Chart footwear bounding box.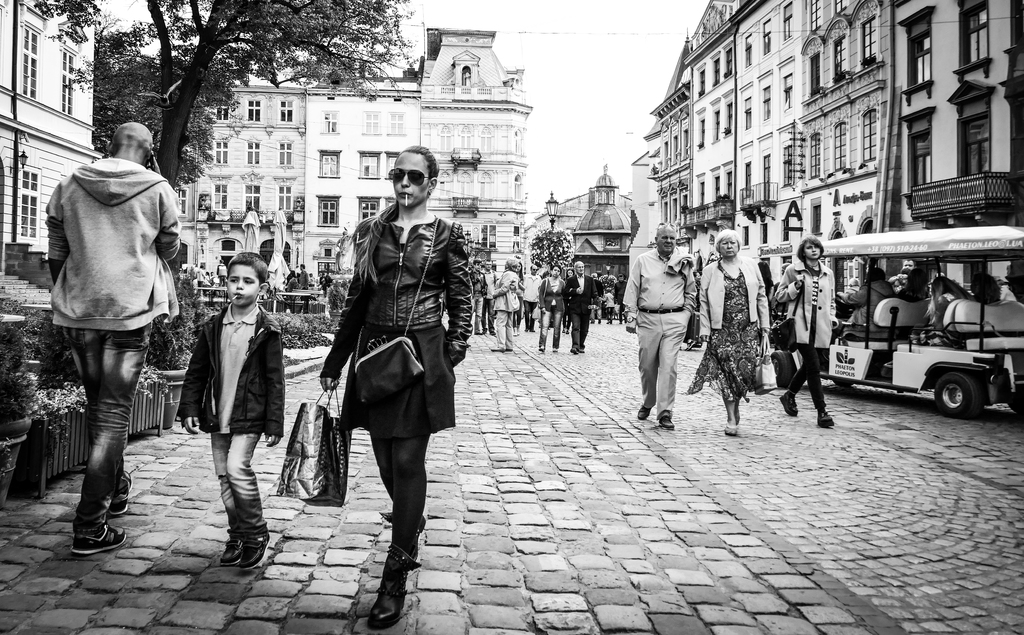
Charted: detection(818, 415, 835, 425).
